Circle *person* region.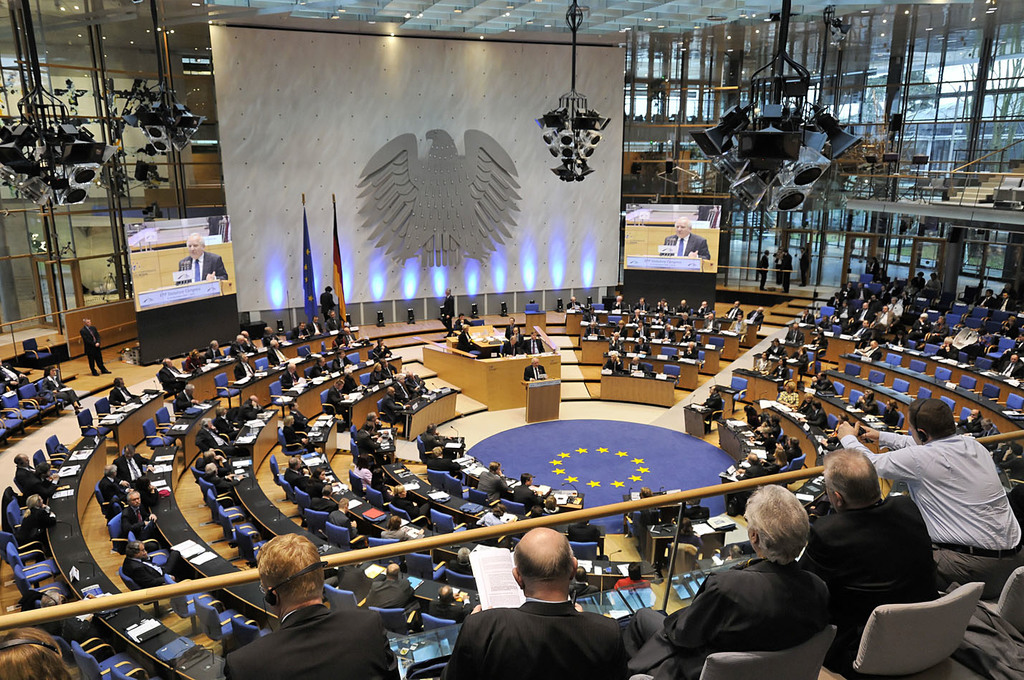
Region: bbox=[760, 251, 772, 286].
